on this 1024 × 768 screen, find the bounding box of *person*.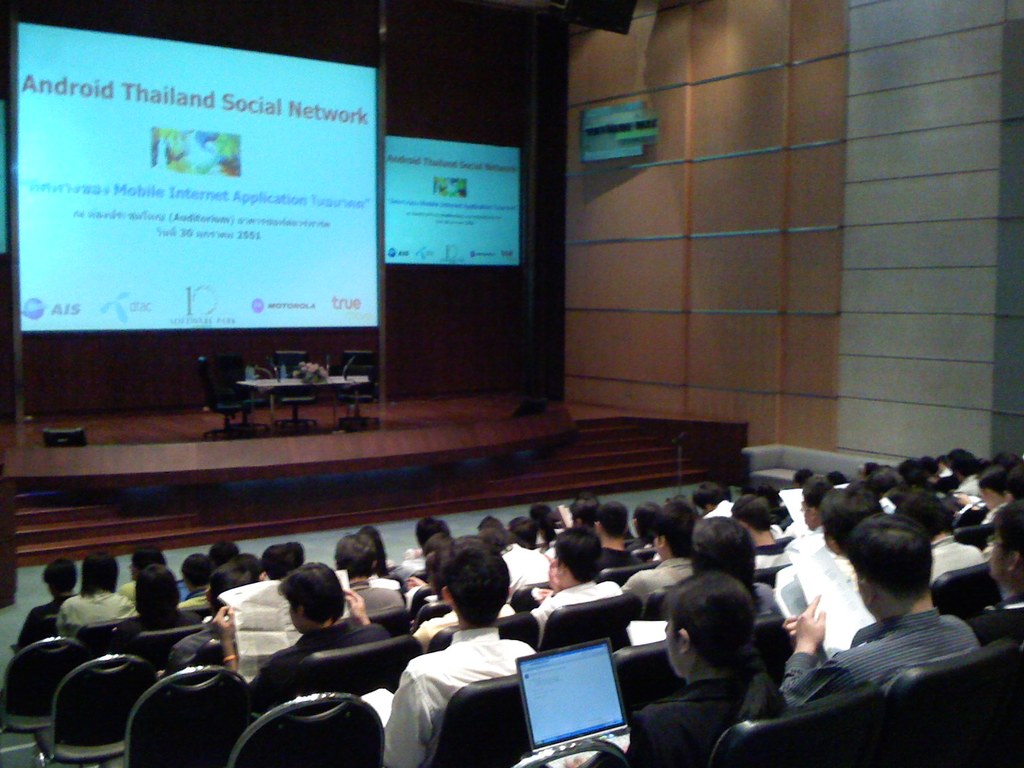
Bounding box: (x1=116, y1=545, x2=168, y2=598).
